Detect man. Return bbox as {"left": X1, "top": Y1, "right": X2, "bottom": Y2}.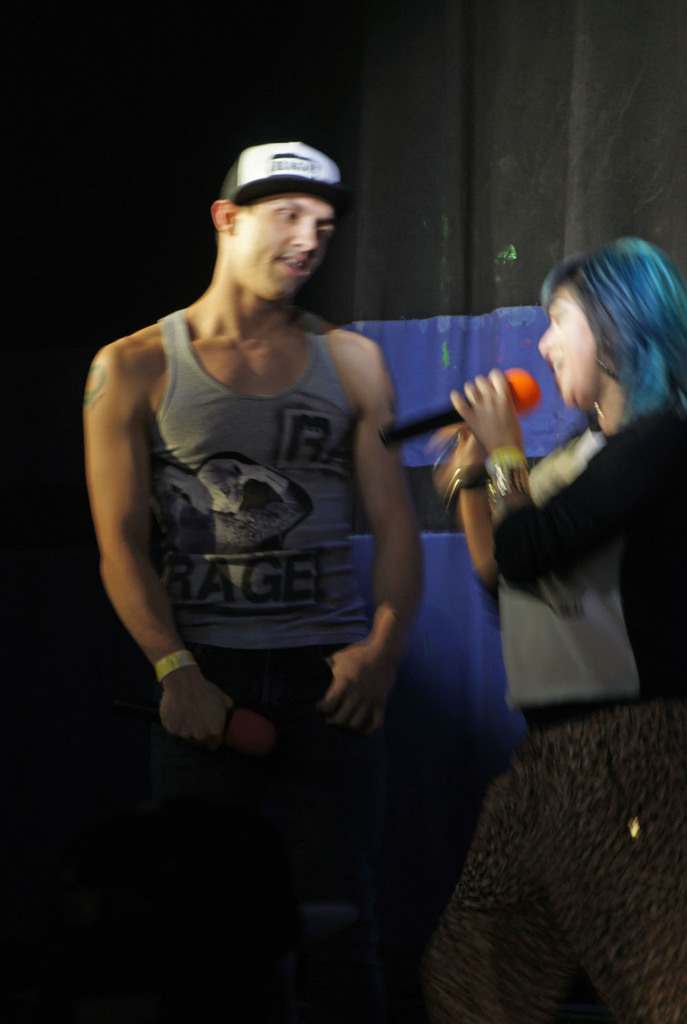
{"left": 64, "top": 137, "right": 442, "bottom": 1015}.
